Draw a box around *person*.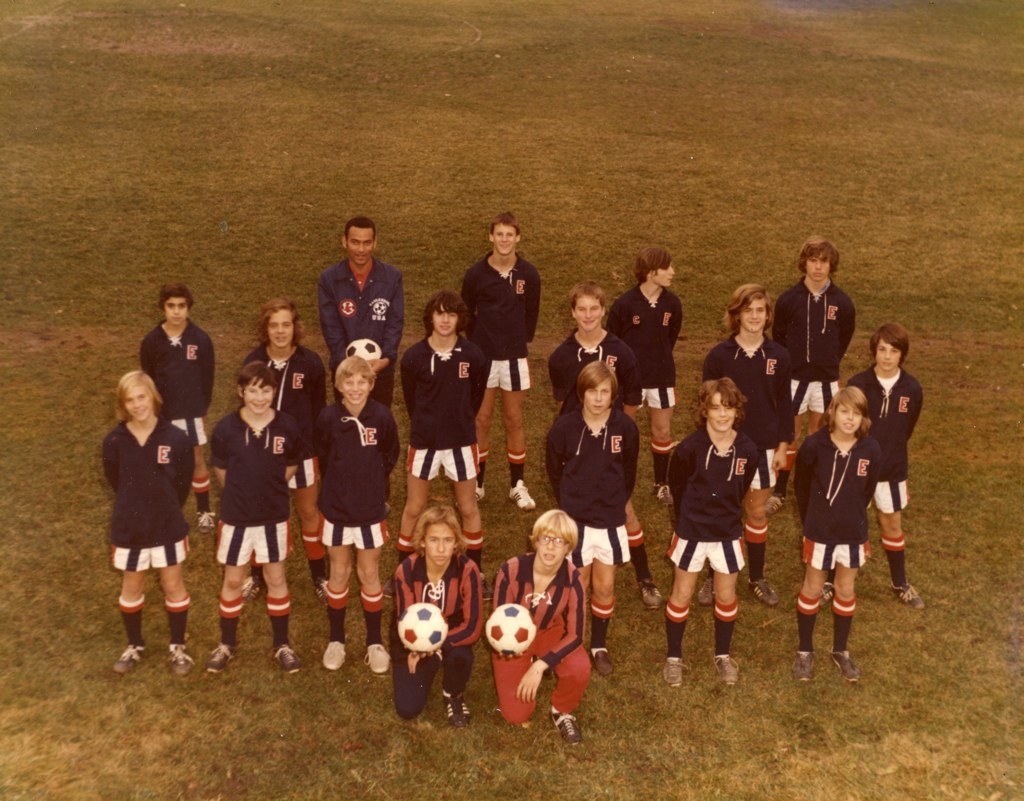
[239,300,329,450].
